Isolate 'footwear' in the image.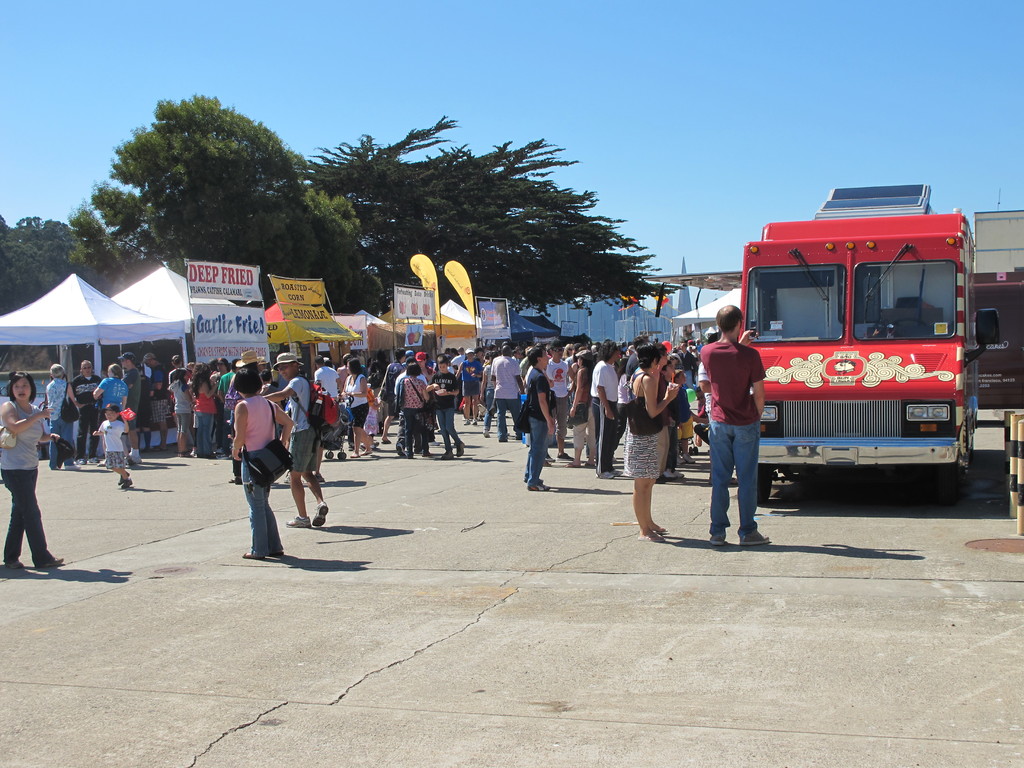
Isolated region: left=543, top=459, right=553, bottom=467.
